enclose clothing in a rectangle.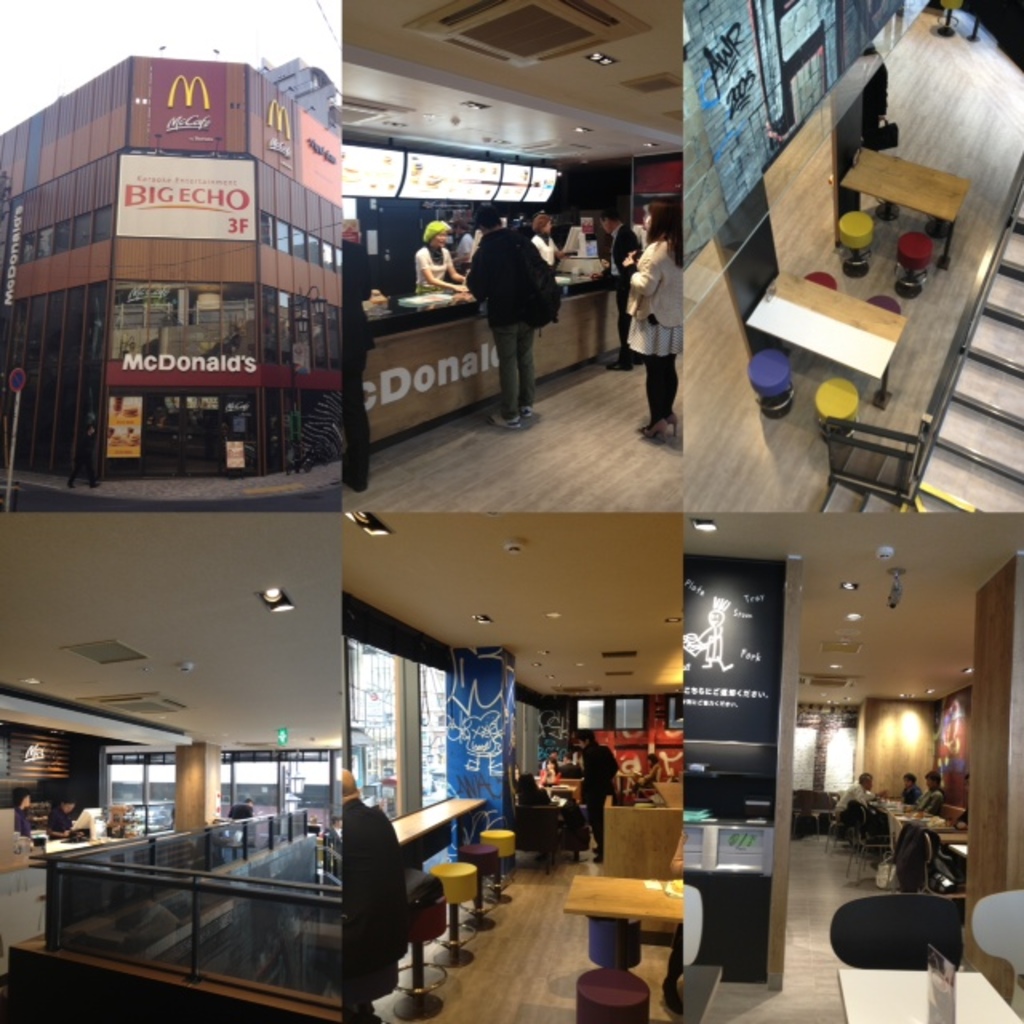
50:805:72:840.
